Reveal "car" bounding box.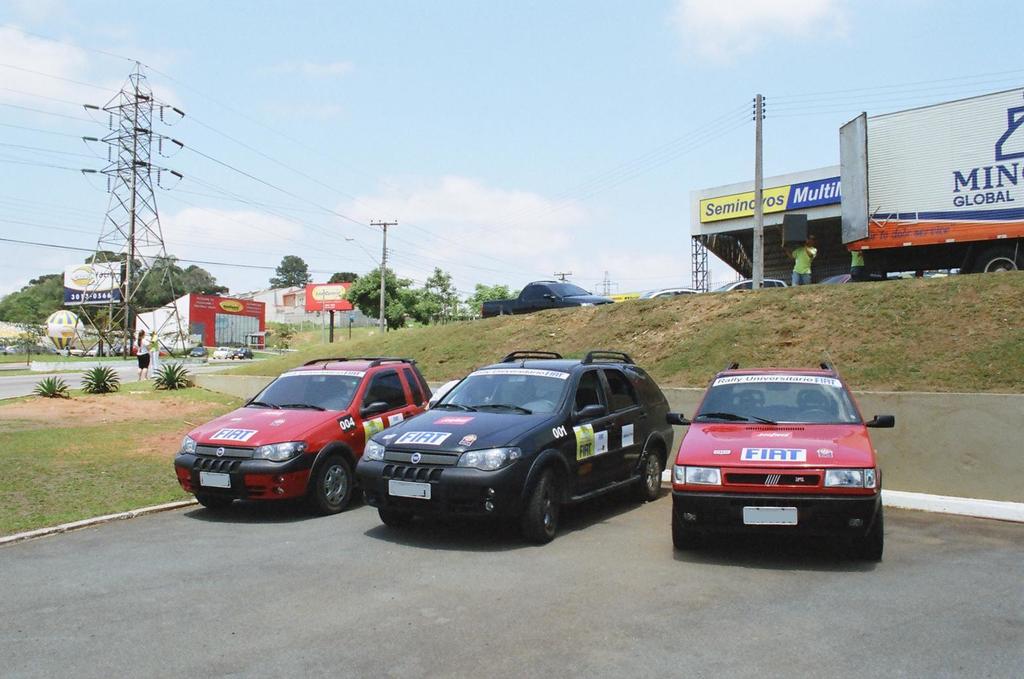
Revealed: crop(356, 347, 674, 542).
